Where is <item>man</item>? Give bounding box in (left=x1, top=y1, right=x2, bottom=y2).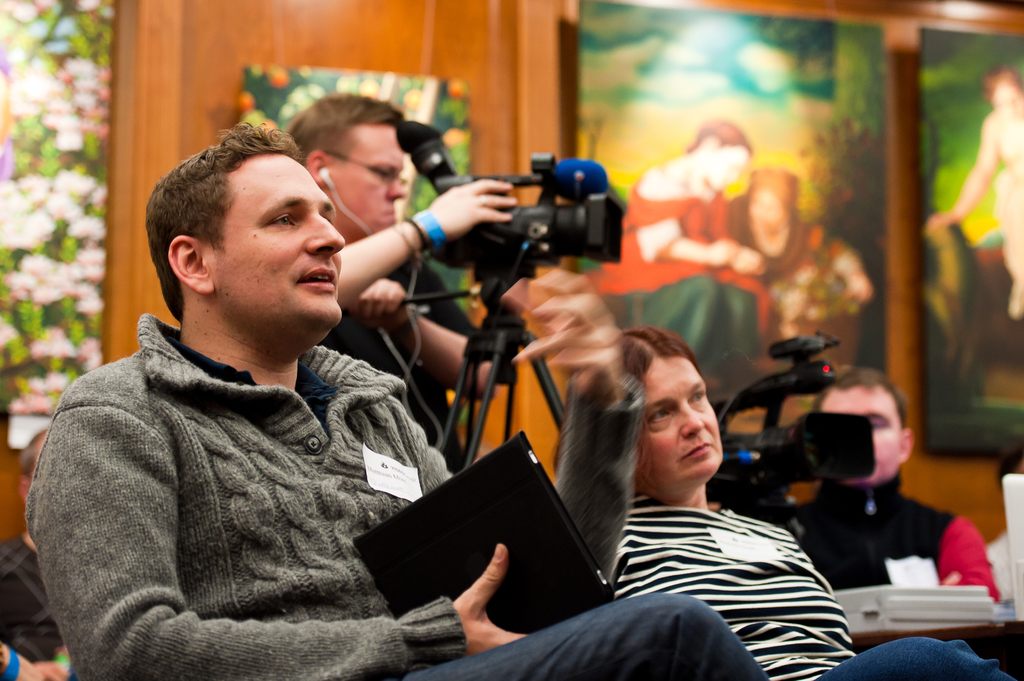
(left=785, top=369, right=955, bottom=588).
